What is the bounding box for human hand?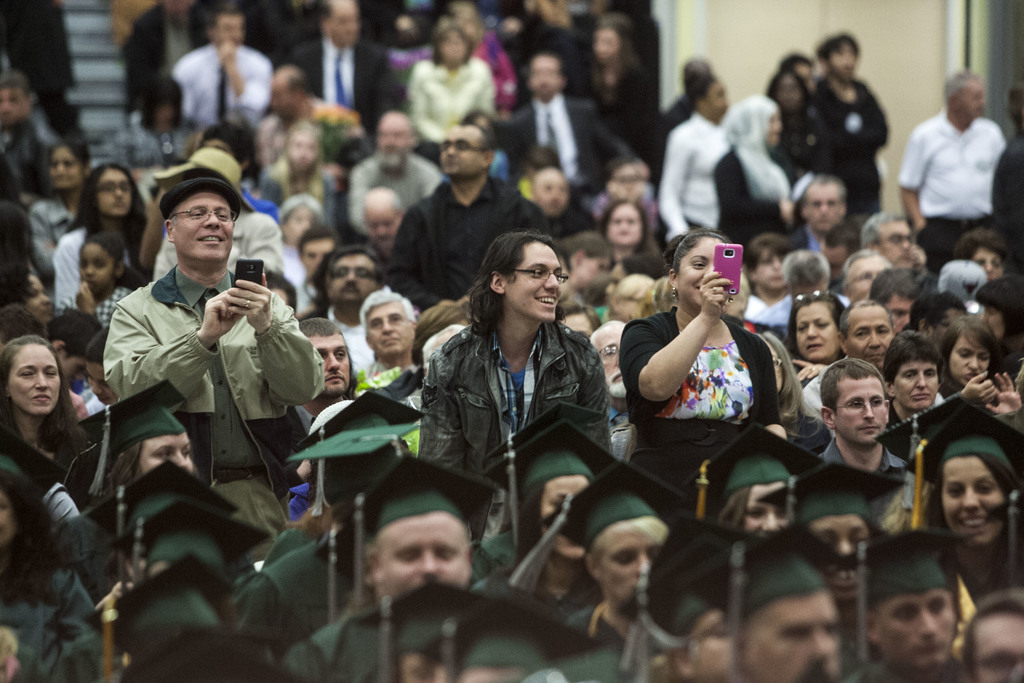
x1=74 y1=281 x2=95 y2=315.
